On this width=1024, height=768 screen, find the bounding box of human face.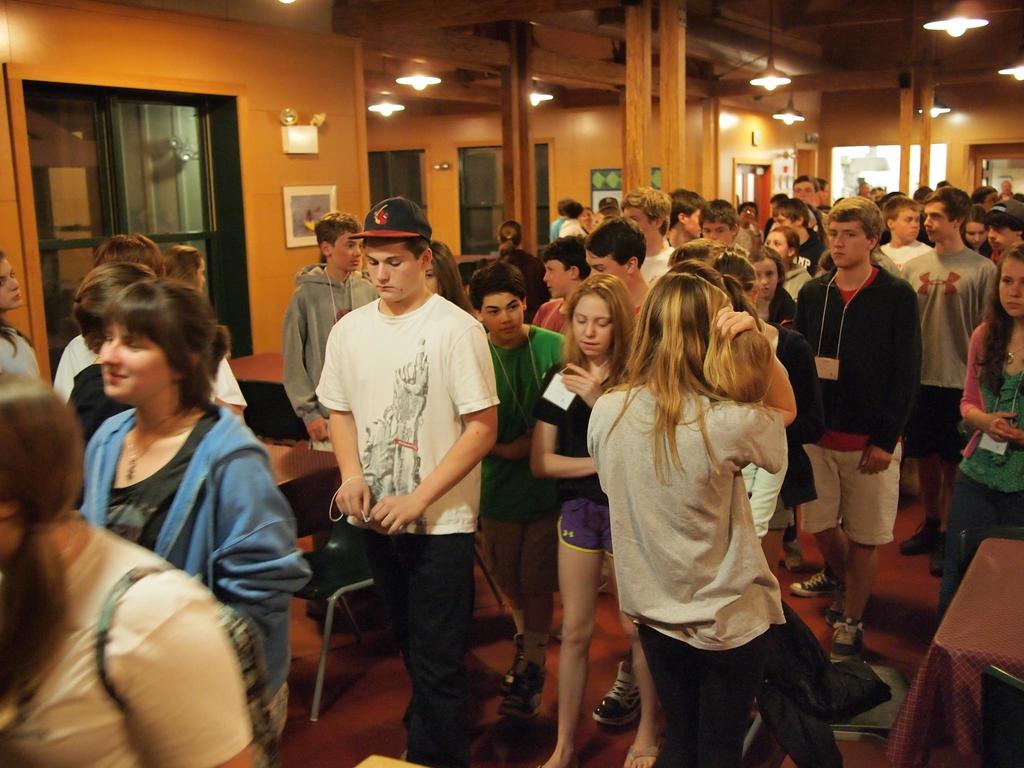
Bounding box: locate(685, 209, 703, 243).
